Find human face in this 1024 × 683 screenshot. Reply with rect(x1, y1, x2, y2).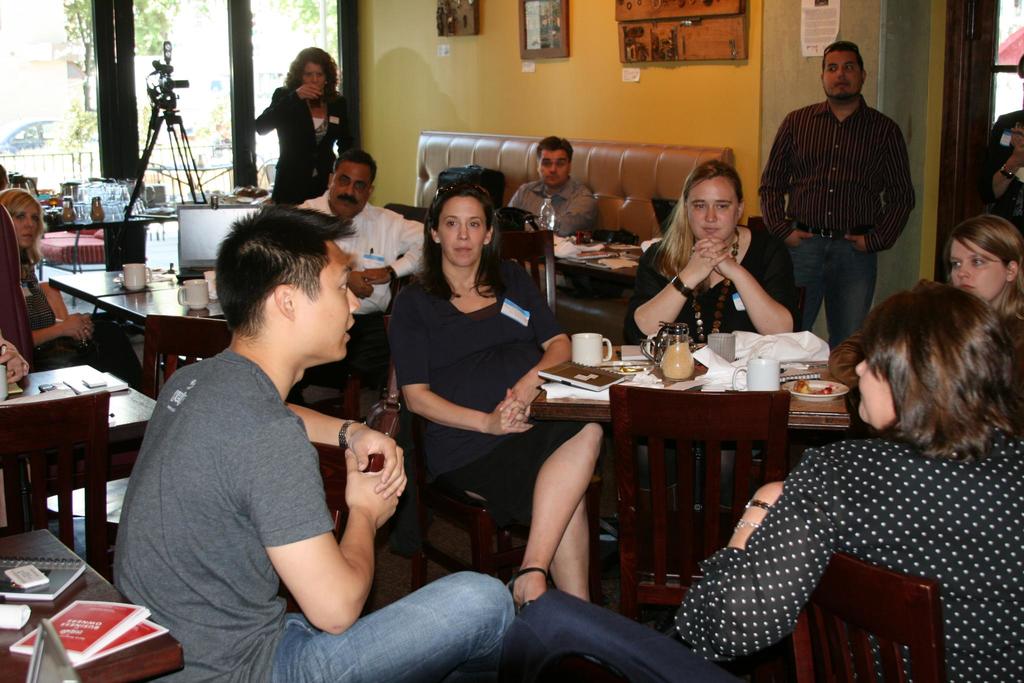
rect(300, 60, 325, 97).
